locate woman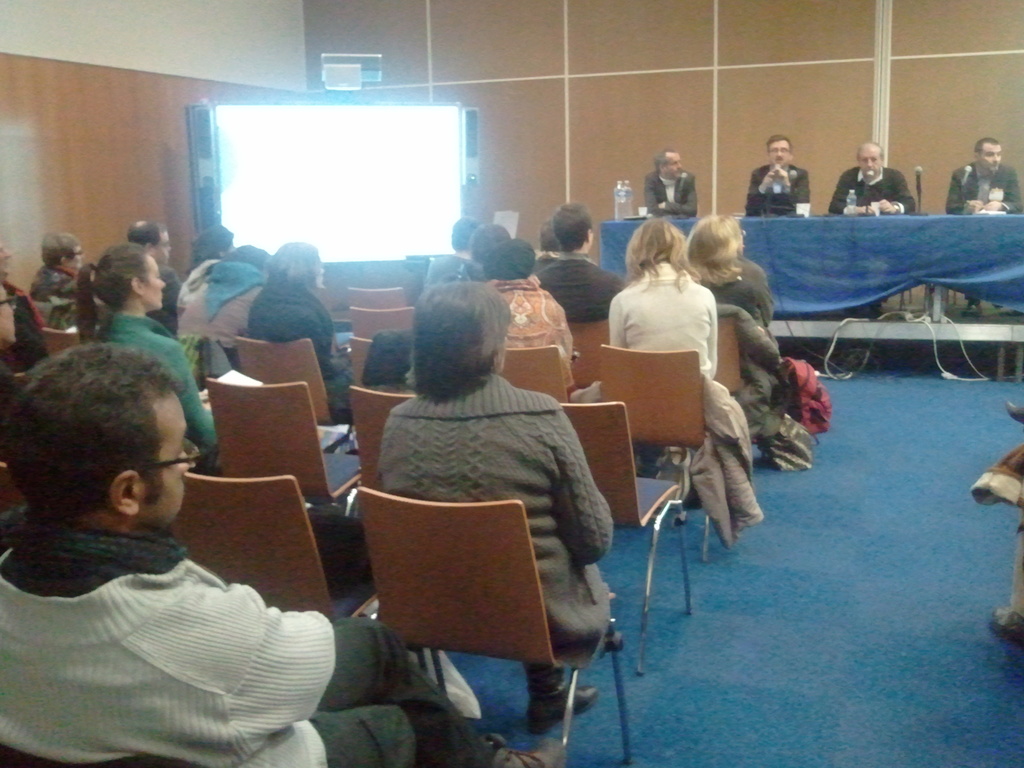
locate(237, 239, 353, 406)
